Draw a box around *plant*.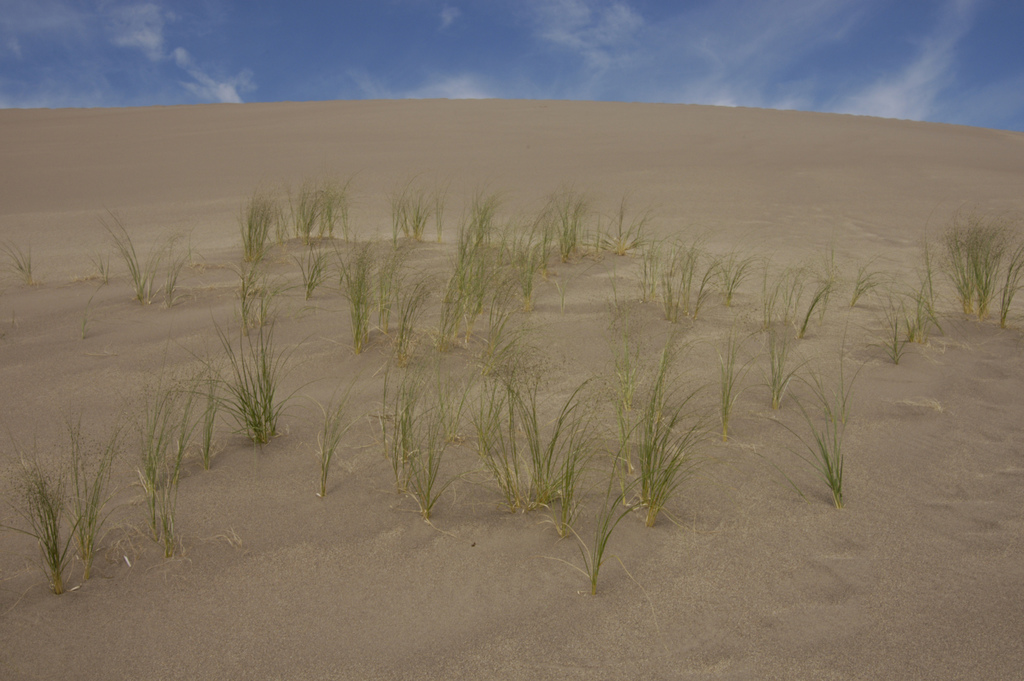
bbox=[206, 295, 308, 441].
